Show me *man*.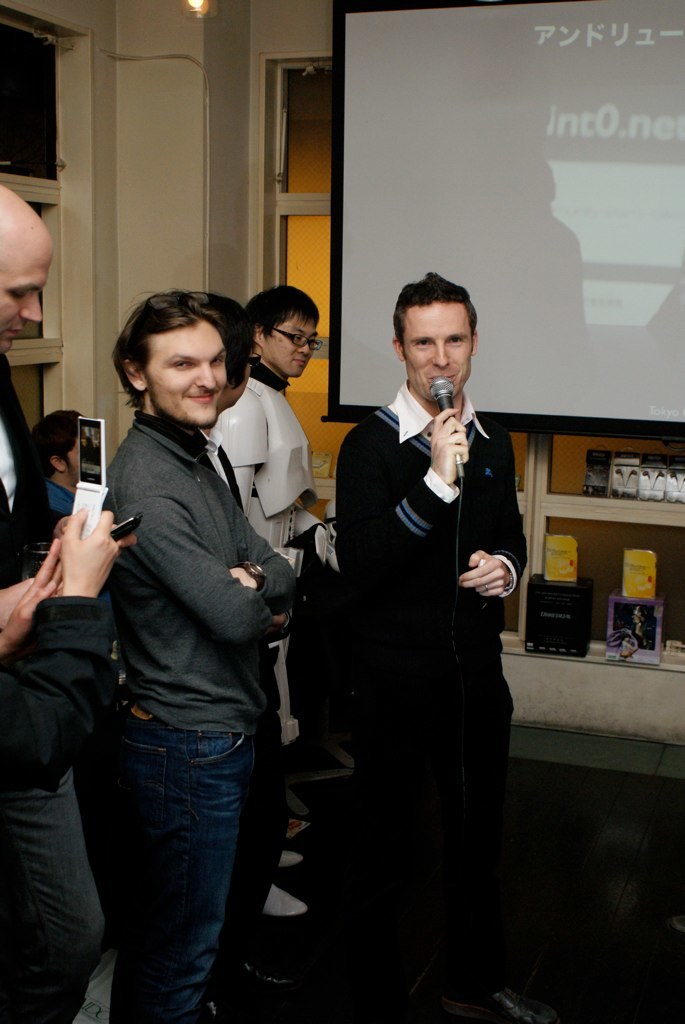
*man* is here: bbox(335, 268, 541, 1023).
